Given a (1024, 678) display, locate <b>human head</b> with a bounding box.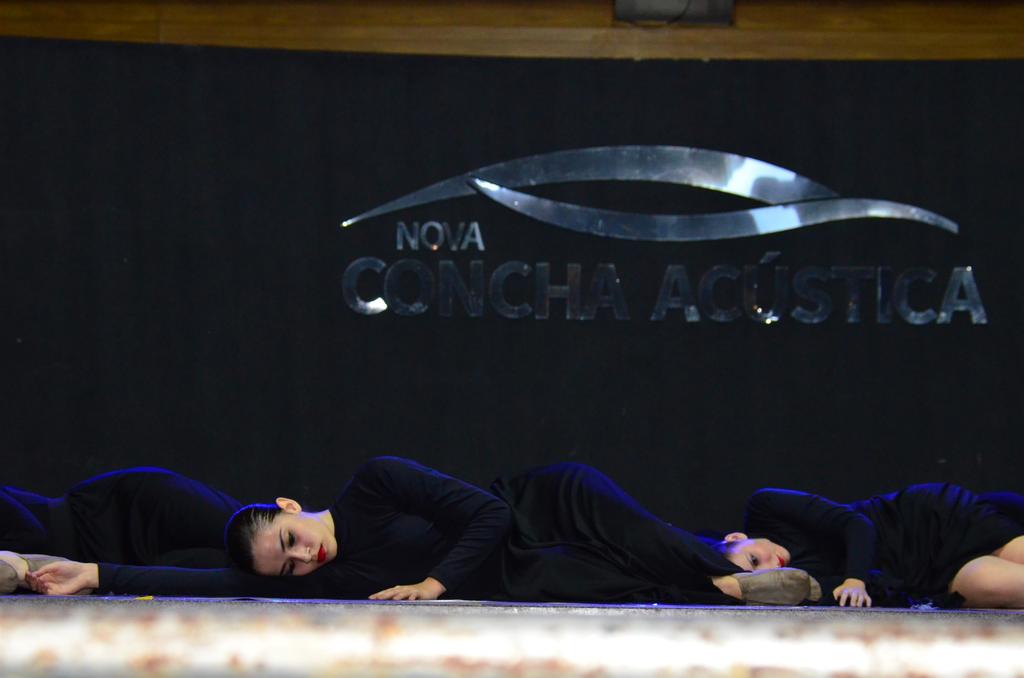
Located: rect(215, 499, 339, 588).
